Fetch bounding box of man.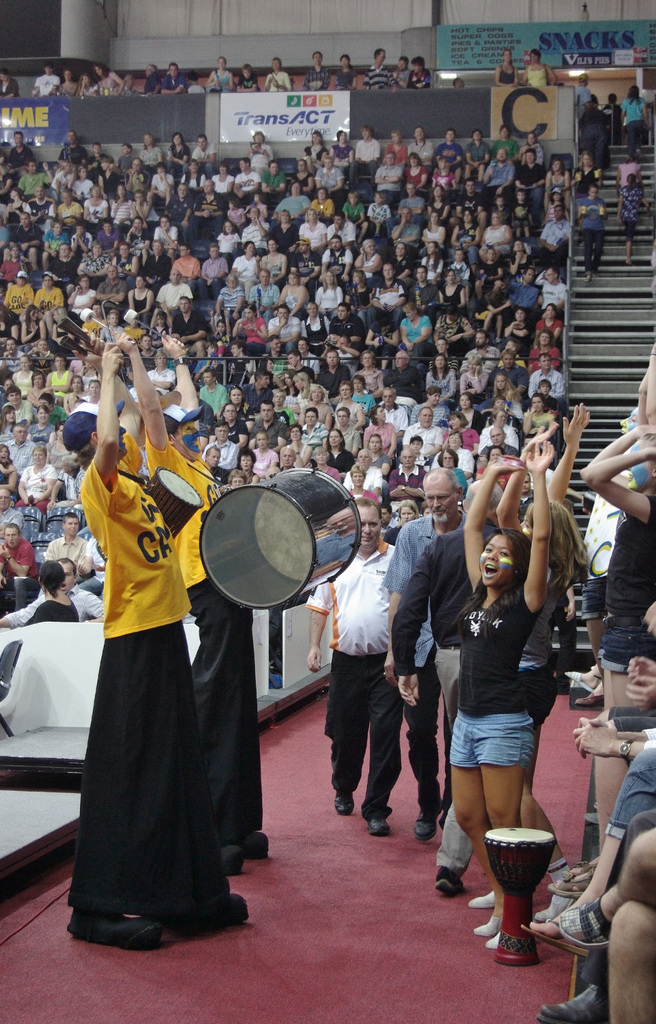
Bbox: (537,205,568,266).
